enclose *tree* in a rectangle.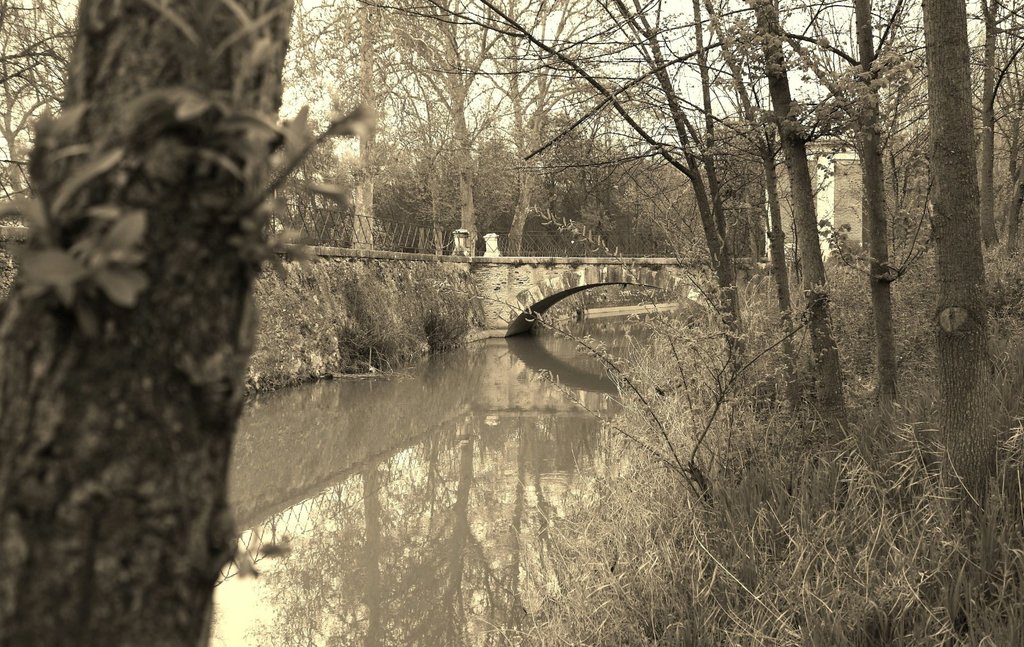
(280,0,441,257).
